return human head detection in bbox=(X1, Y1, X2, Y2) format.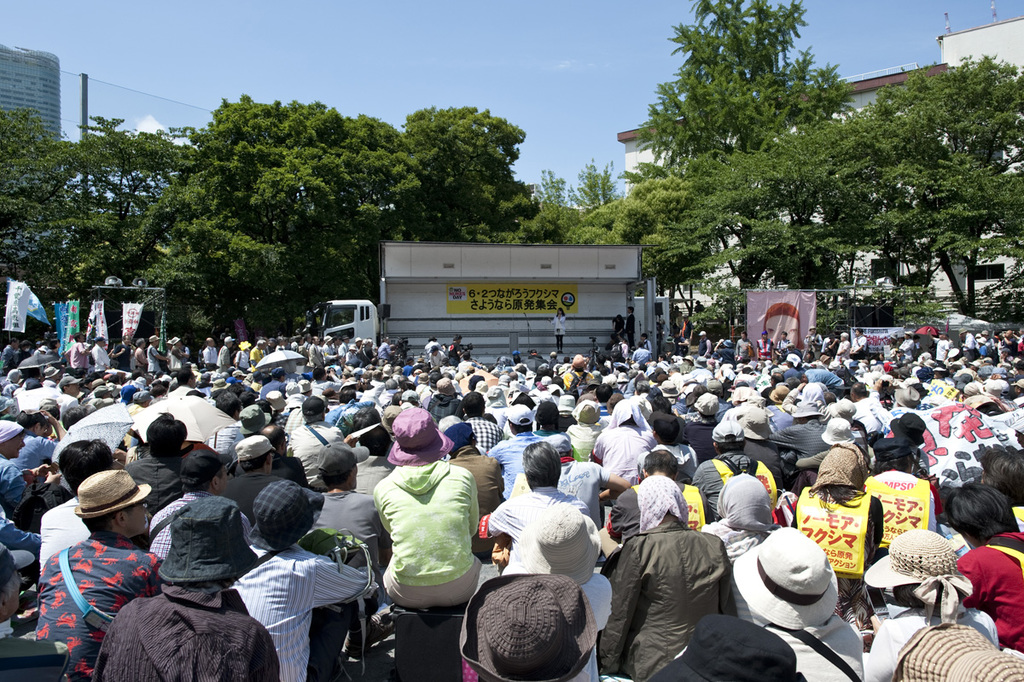
bbox=(634, 475, 691, 530).
